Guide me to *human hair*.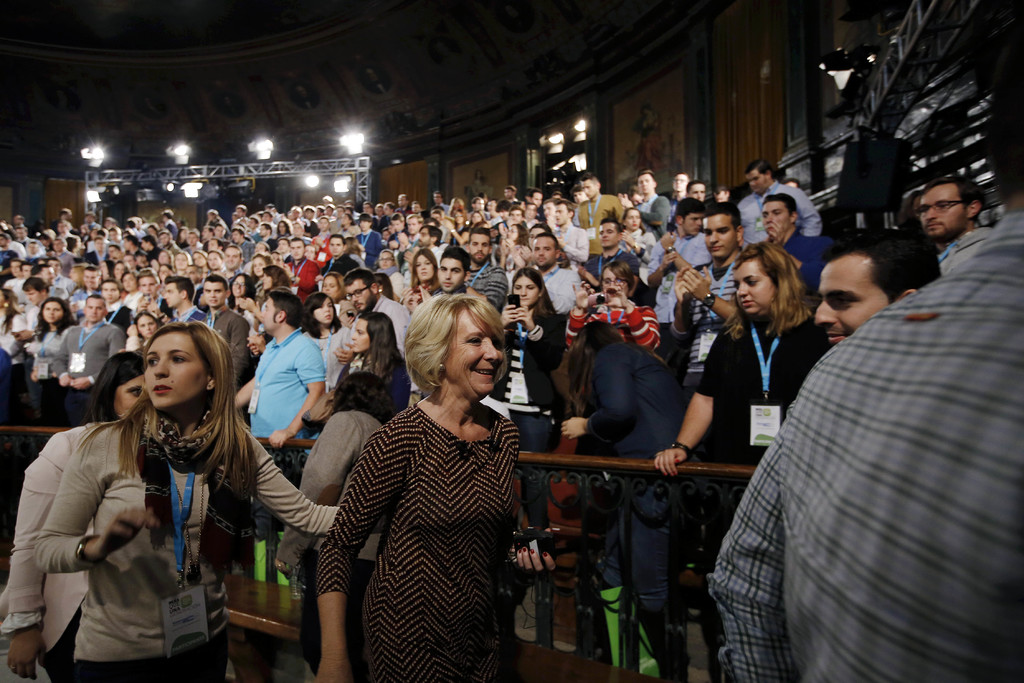
Guidance: <region>821, 227, 941, 303</region>.
